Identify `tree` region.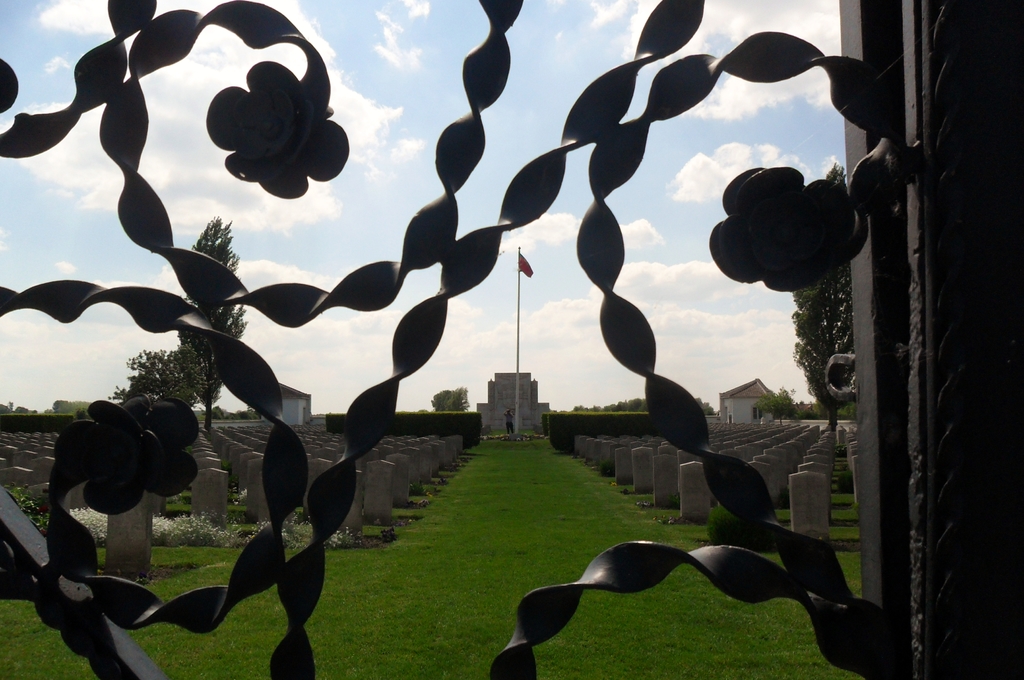
Region: box=[175, 220, 244, 429].
